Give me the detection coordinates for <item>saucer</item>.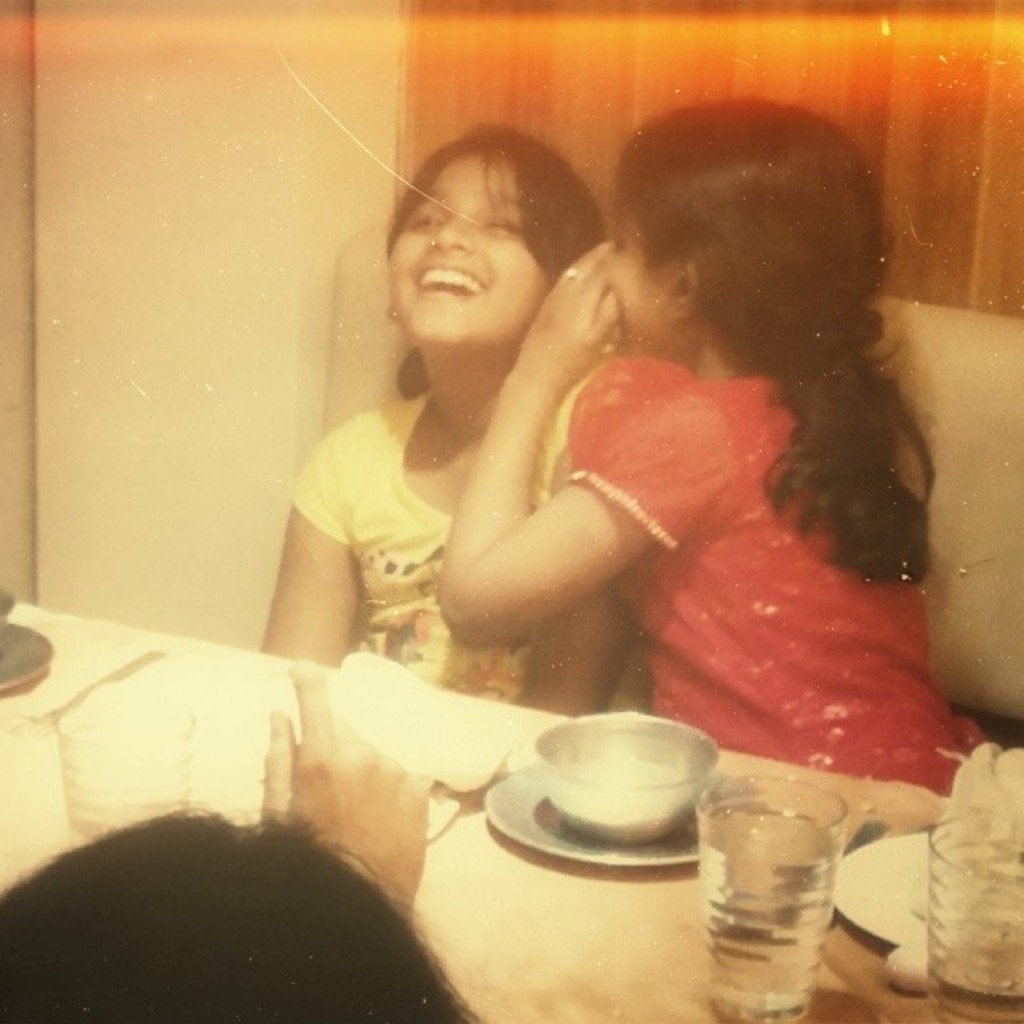
{"left": 485, "top": 765, "right": 712, "bottom": 869}.
